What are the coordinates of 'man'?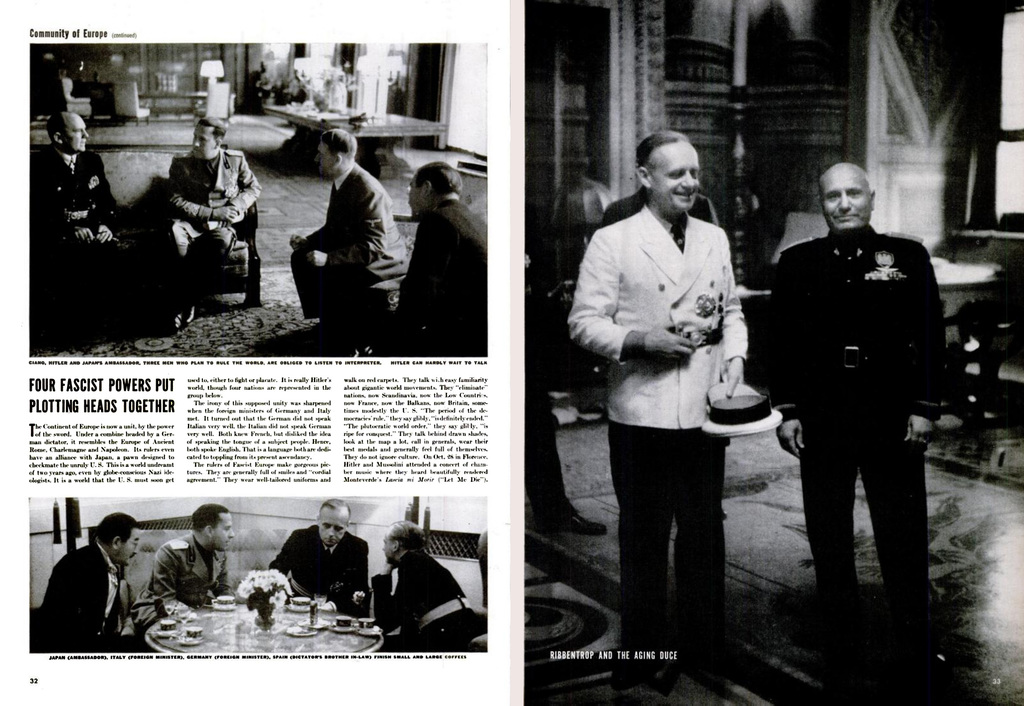
left=163, top=116, right=263, bottom=327.
